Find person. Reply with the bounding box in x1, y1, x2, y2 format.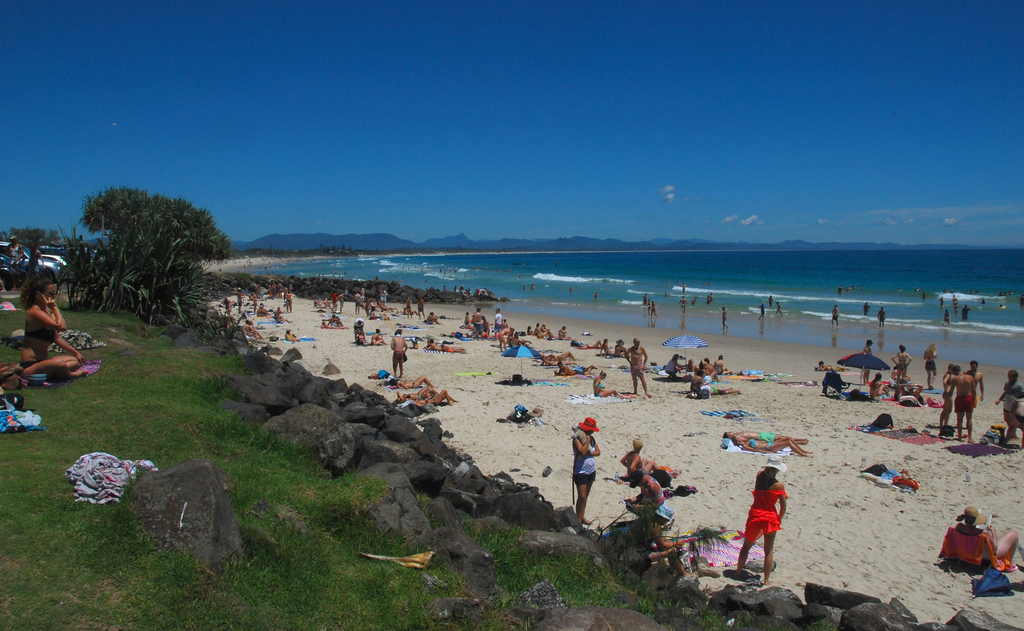
629, 469, 664, 511.
